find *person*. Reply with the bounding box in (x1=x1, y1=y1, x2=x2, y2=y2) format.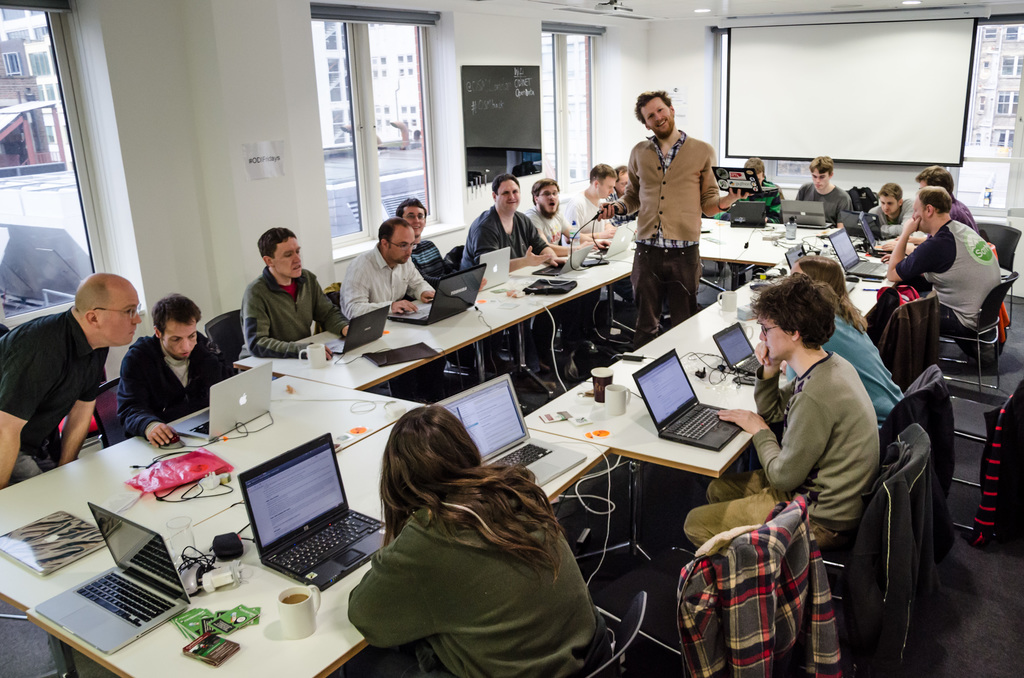
(x1=460, y1=176, x2=573, y2=271).
